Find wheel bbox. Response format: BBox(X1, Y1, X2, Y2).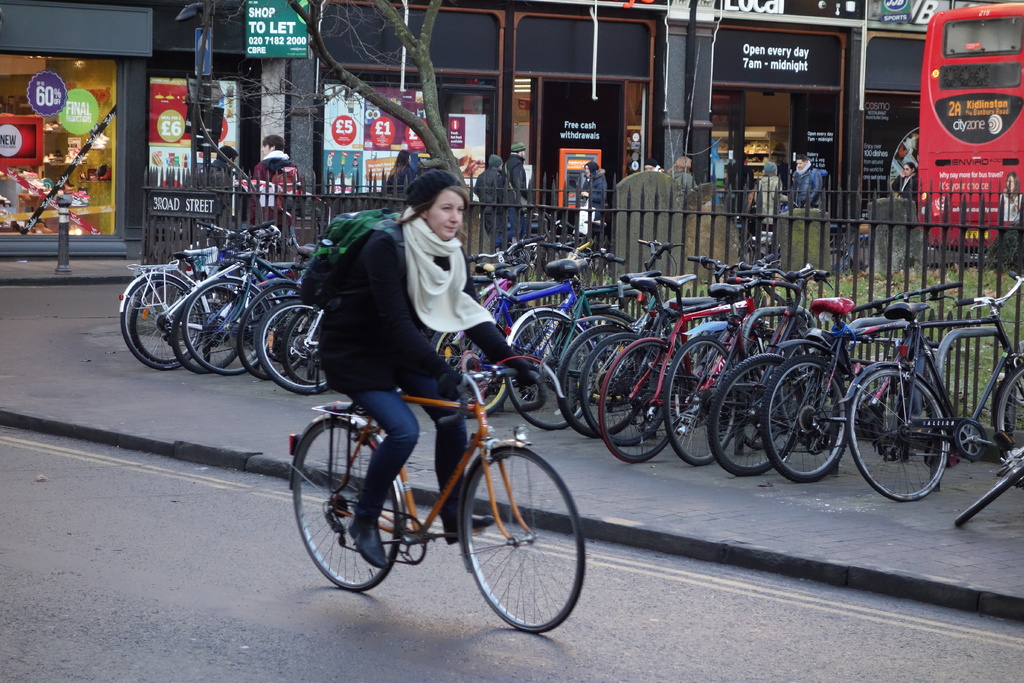
BBox(185, 276, 273, 368).
